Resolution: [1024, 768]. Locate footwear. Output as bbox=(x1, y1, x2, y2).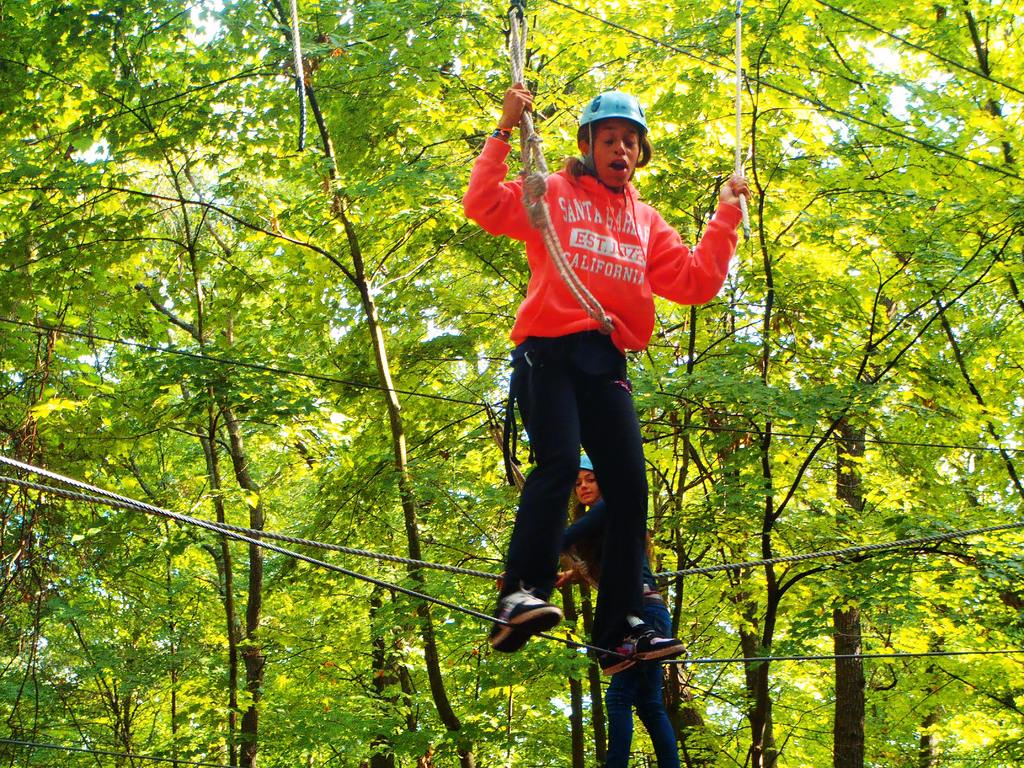
bbox=(500, 588, 568, 676).
